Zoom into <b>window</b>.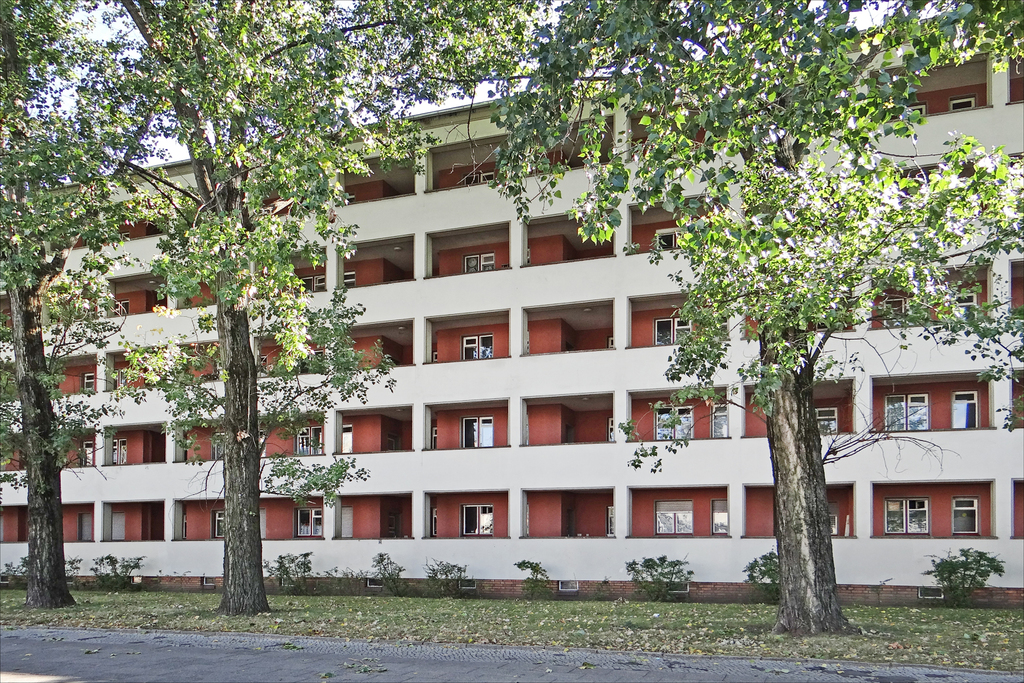
Zoom target: detection(890, 394, 901, 428).
